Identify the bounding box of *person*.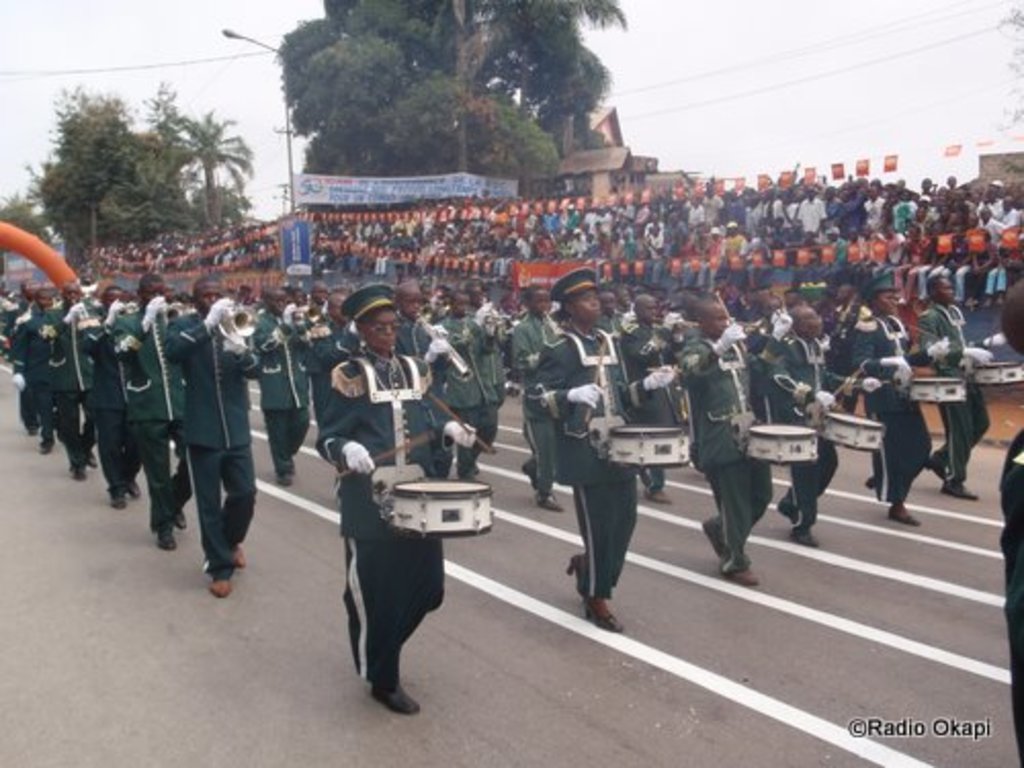
bbox=(530, 276, 639, 639).
